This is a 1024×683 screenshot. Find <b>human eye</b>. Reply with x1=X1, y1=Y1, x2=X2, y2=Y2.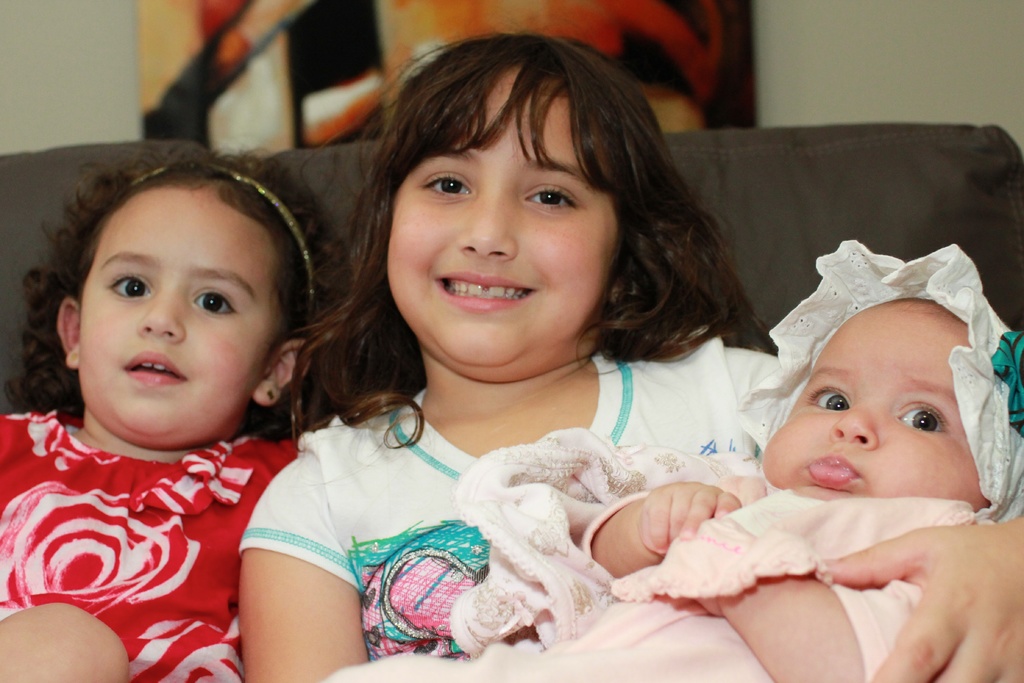
x1=189, y1=292, x2=241, y2=316.
